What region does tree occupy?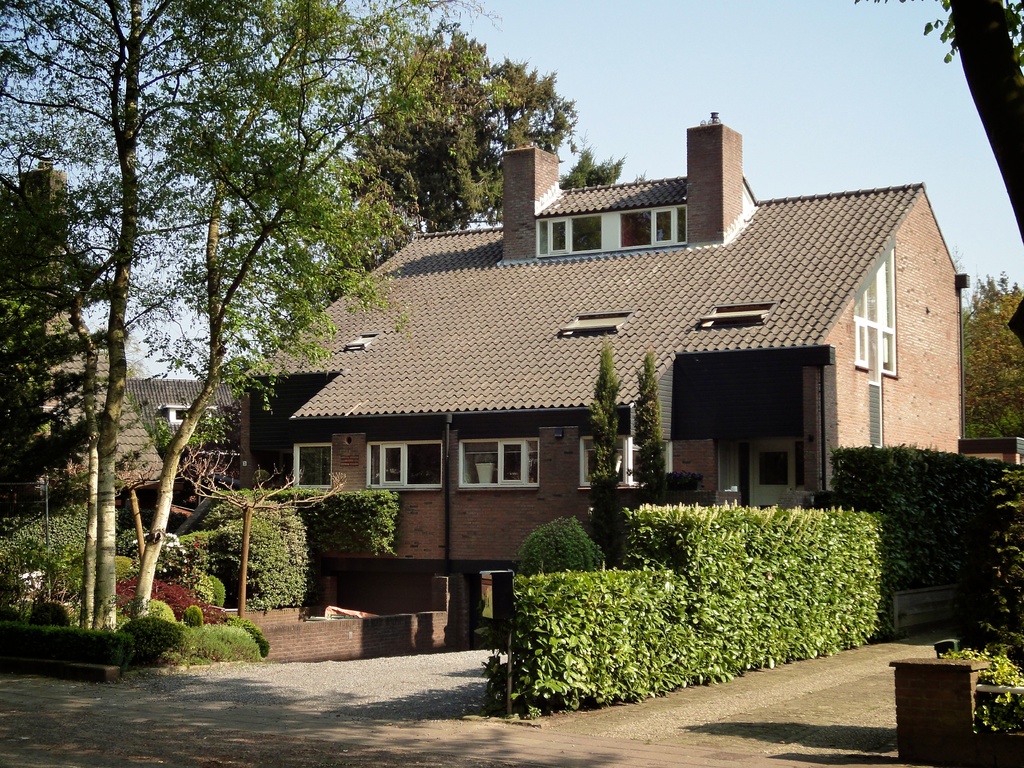
region(588, 346, 619, 547).
